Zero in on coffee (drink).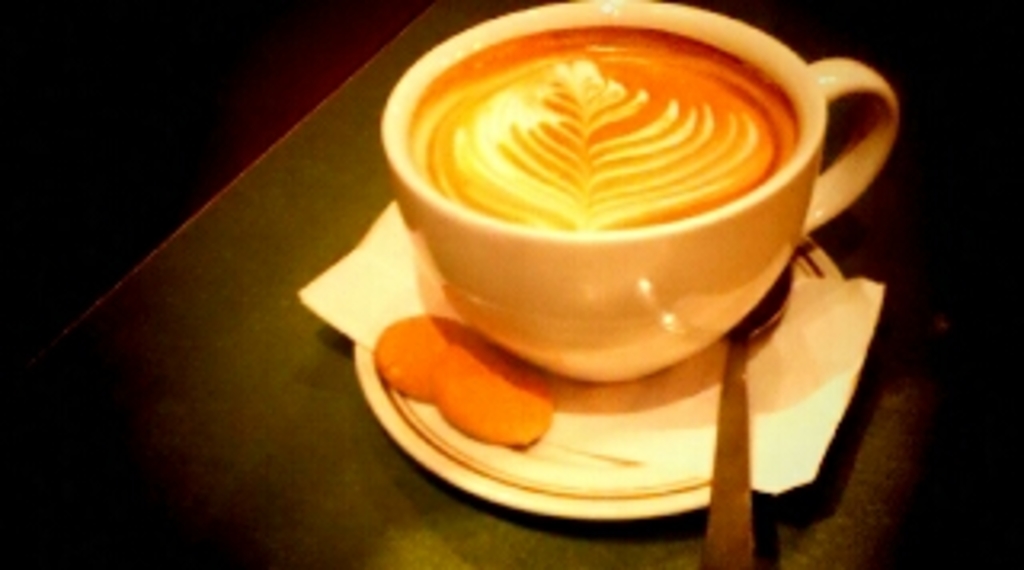
Zeroed in: x1=406 y1=29 x2=800 y2=234.
